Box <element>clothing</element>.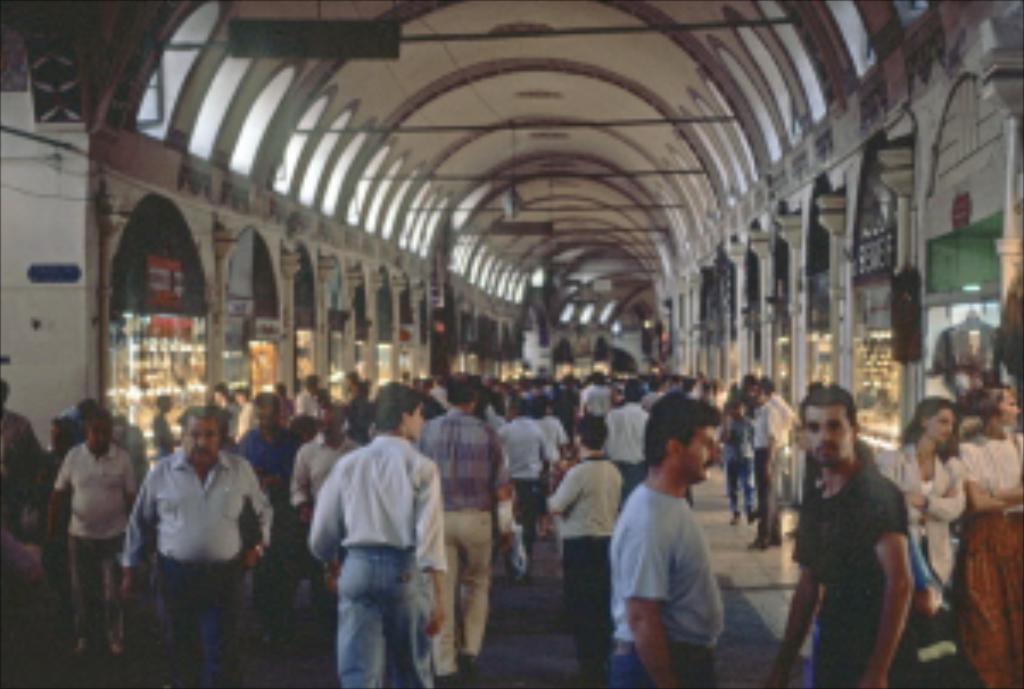
[x1=294, y1=385, x2=321, y2=423].
